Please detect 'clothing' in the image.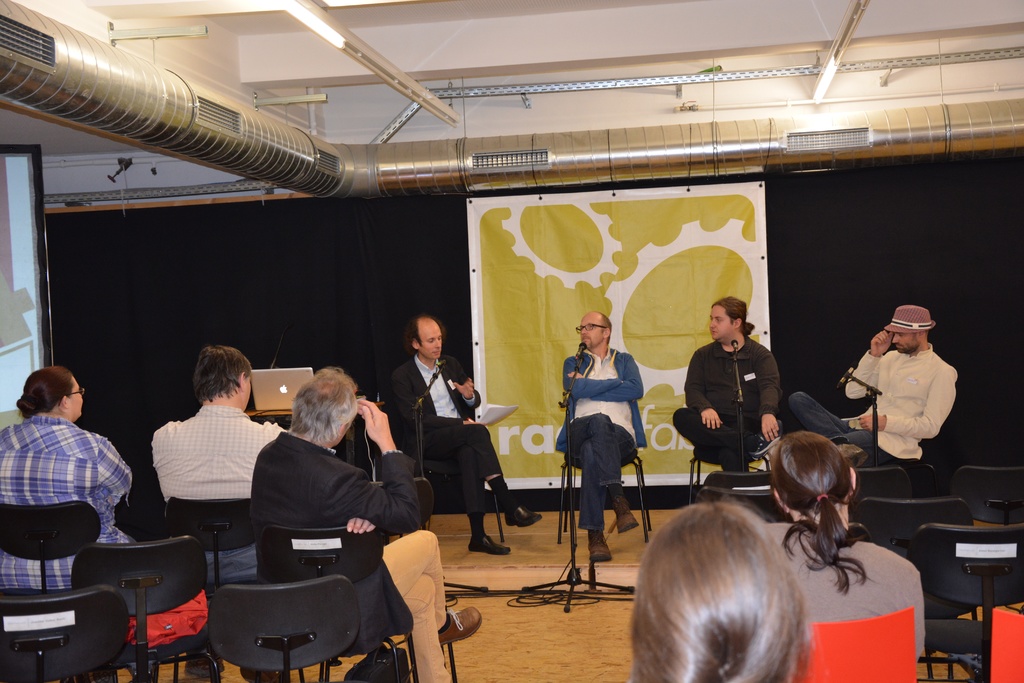
559,340,648,526.
